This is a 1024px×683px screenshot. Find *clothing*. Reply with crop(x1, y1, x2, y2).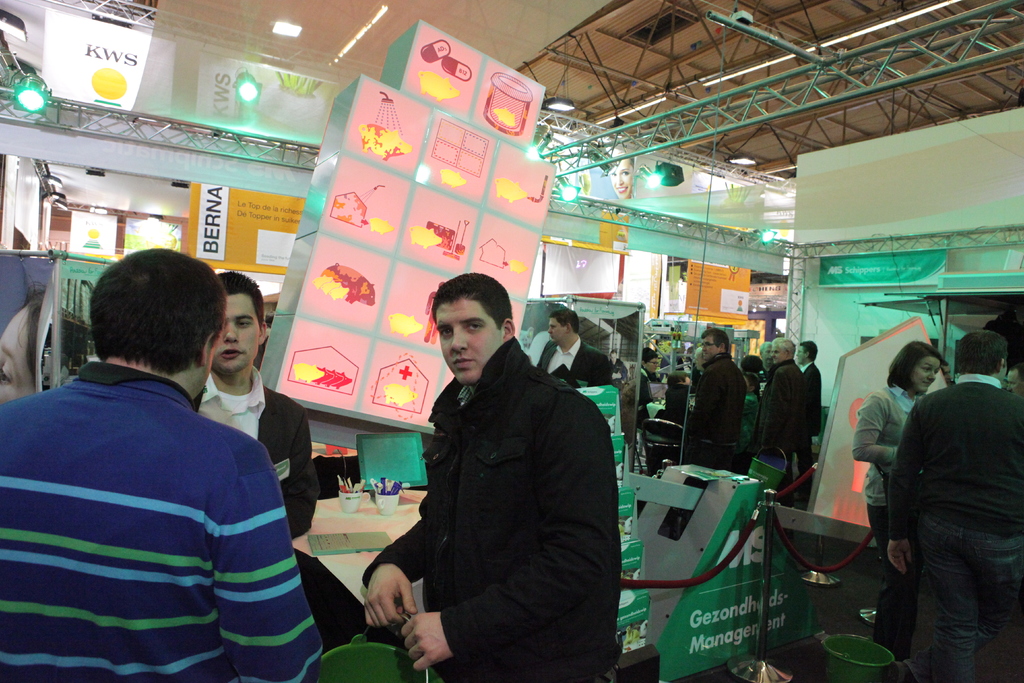
crop(0, 363, 323, 682).
